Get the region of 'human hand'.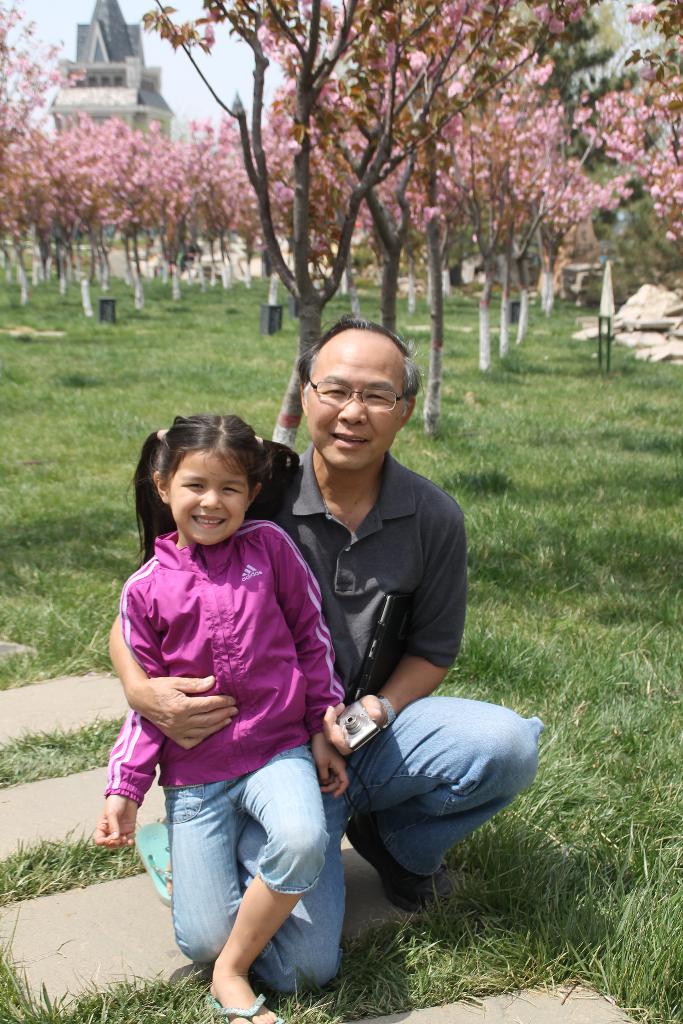
x1=320 y1=691 x2=388 y2=758.
